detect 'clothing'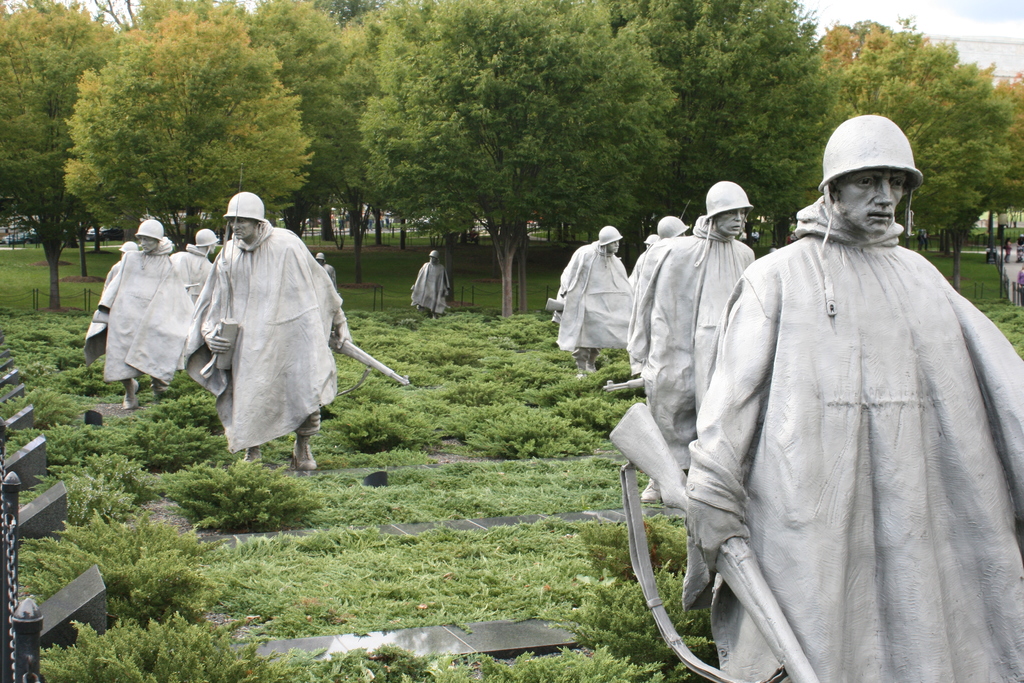
detection(646, 225, 751, 472)
